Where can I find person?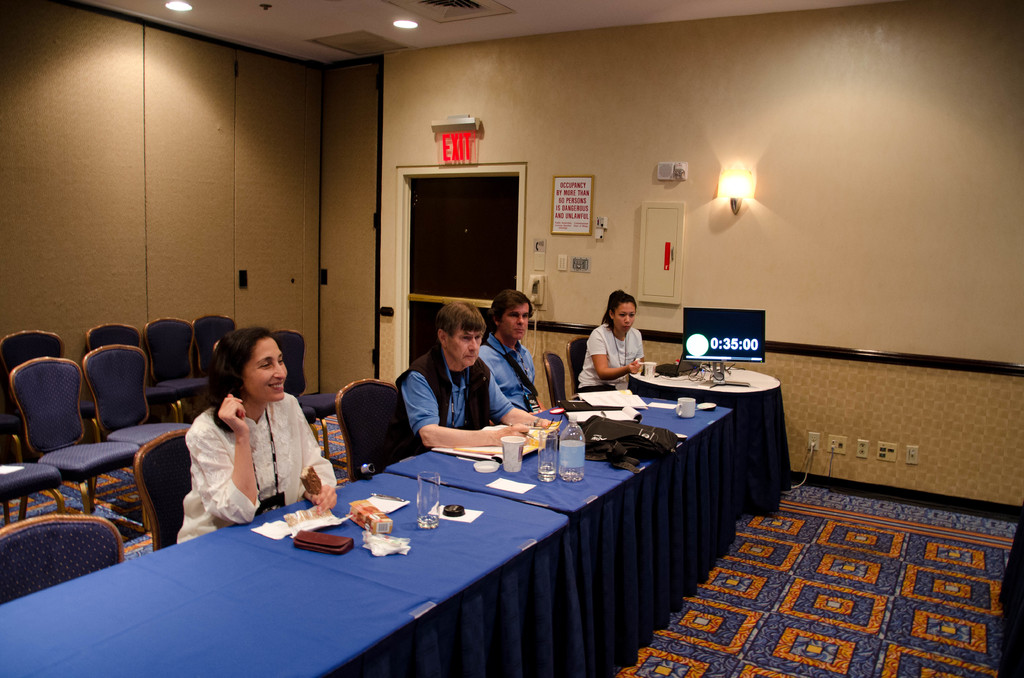
You can find it at pyautogui.locateOnScreen(581, 297, 649, 410).
